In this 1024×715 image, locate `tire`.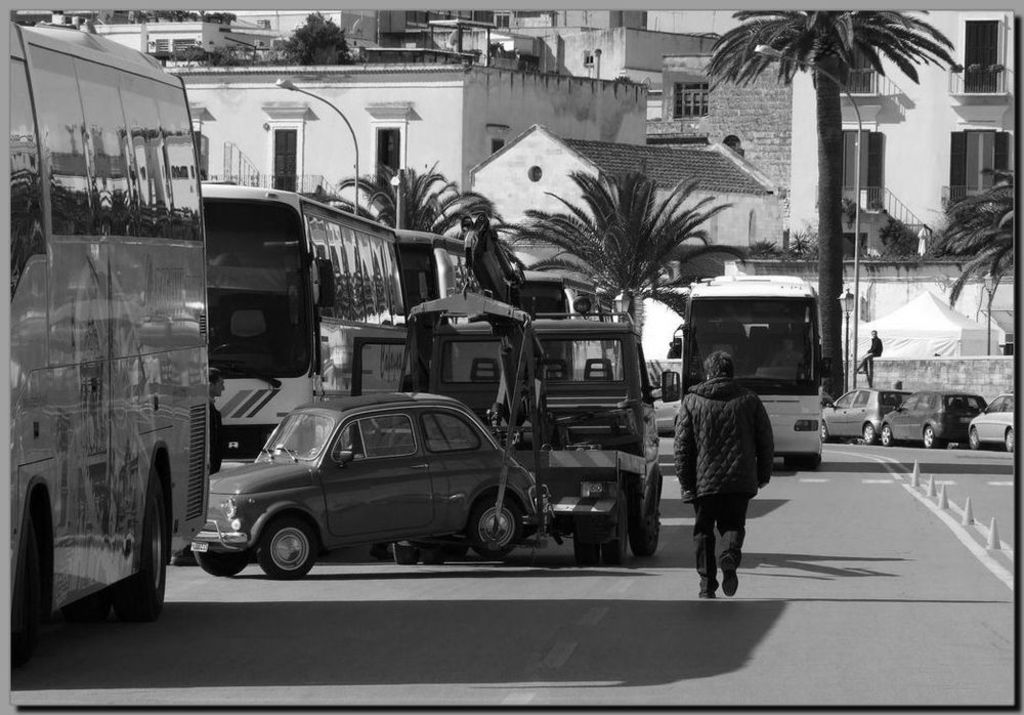
Bounding box: 575,530,598,565.
